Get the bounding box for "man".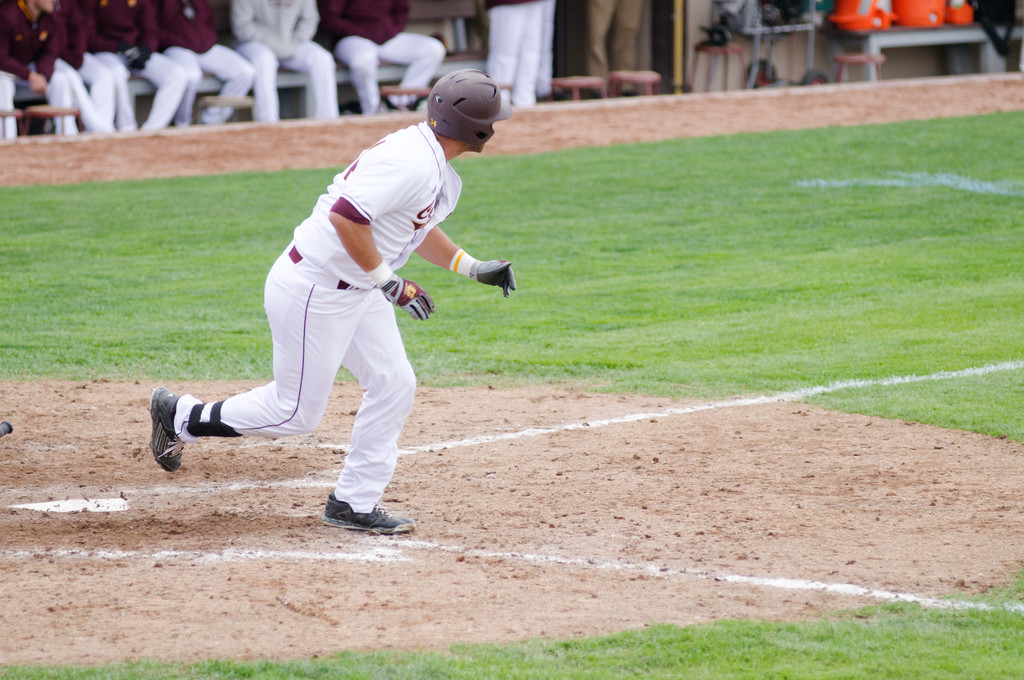
(x1=582, y1=0, x2=646, y2=96).
